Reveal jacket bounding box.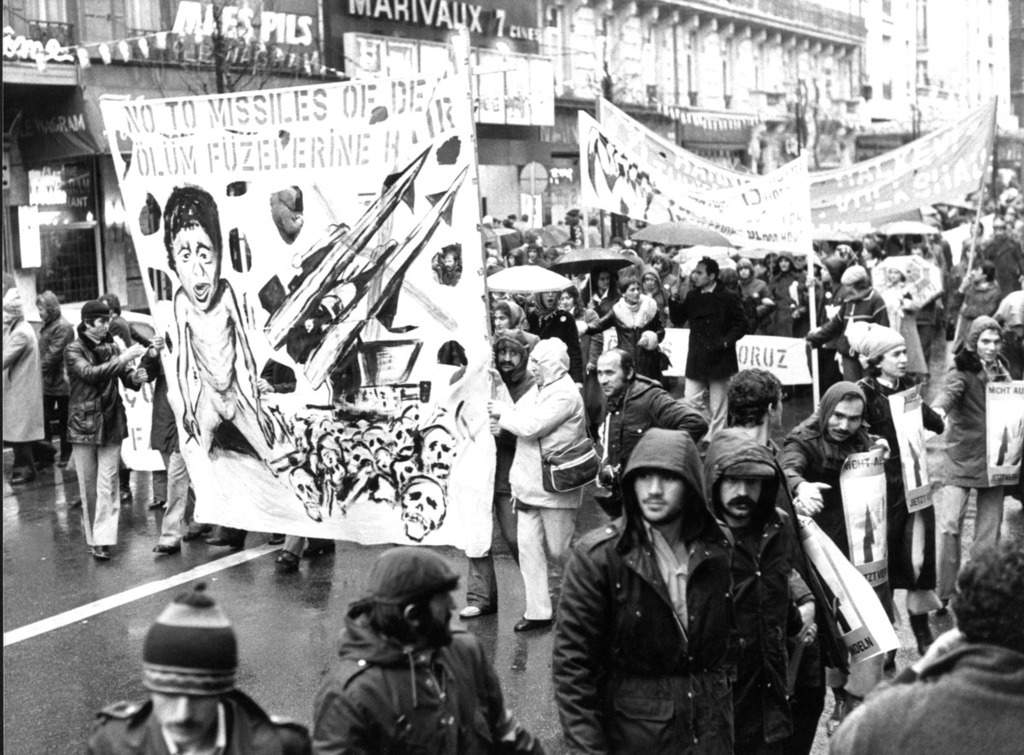
Revealed: Rect(137, 343, 192, 456).
